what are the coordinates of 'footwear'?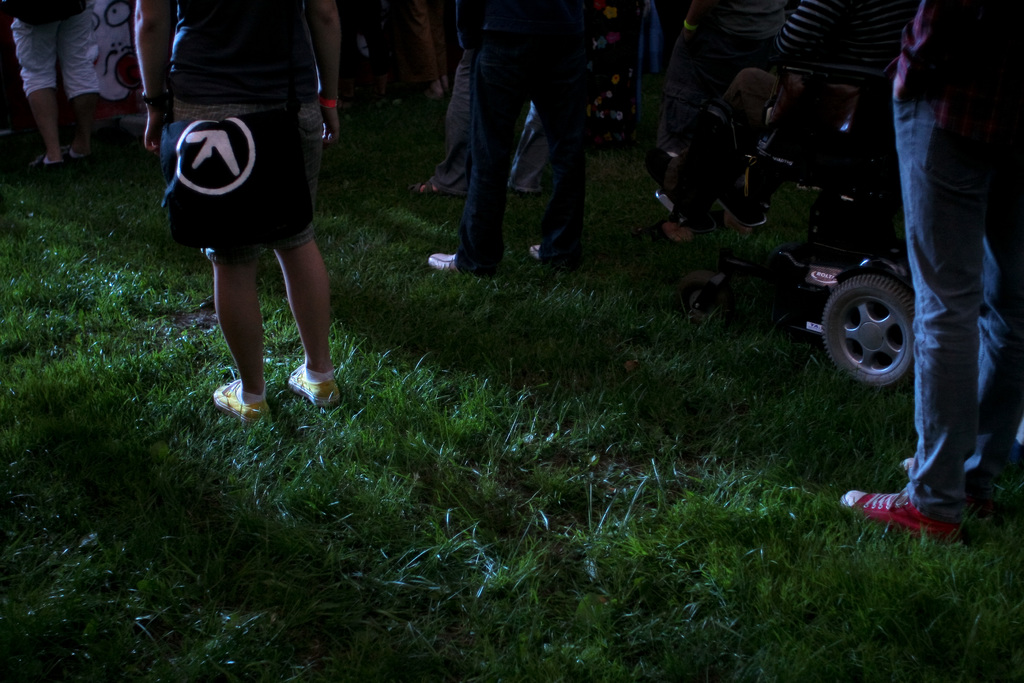
{"left": 59, "top": 148, "right": 86, "bottom": 167}.
